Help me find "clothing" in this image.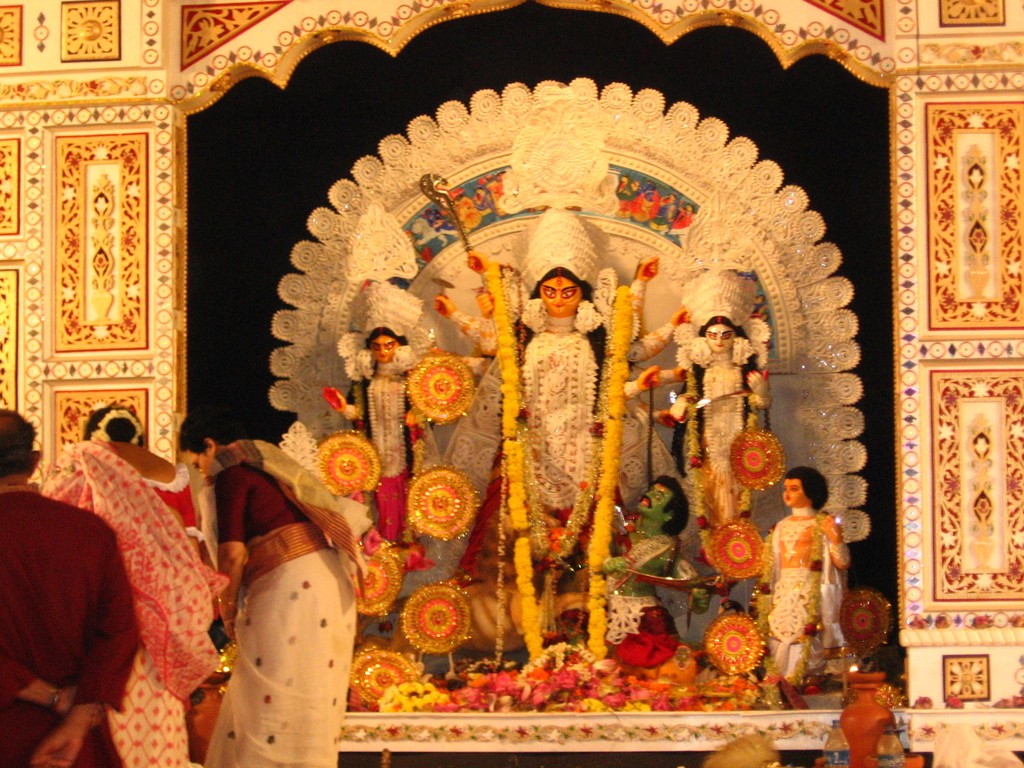
Found it: {"x1": 42, "y1": 422, "x2": 228, "y2": 767}.
